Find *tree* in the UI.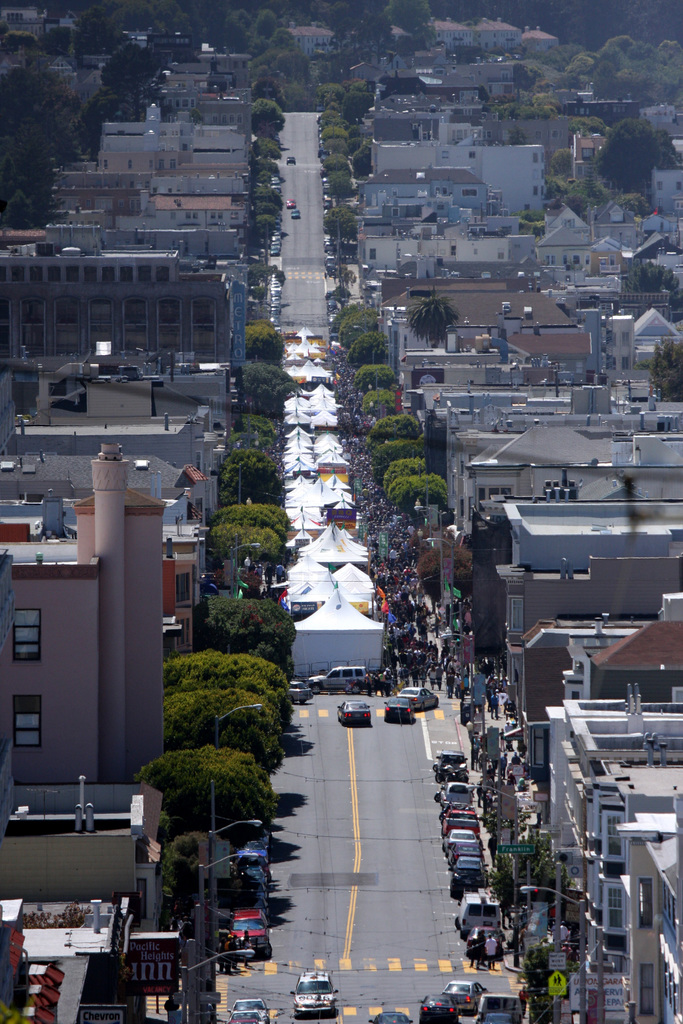
UI element at Rect(201, 588, 309, 671).
